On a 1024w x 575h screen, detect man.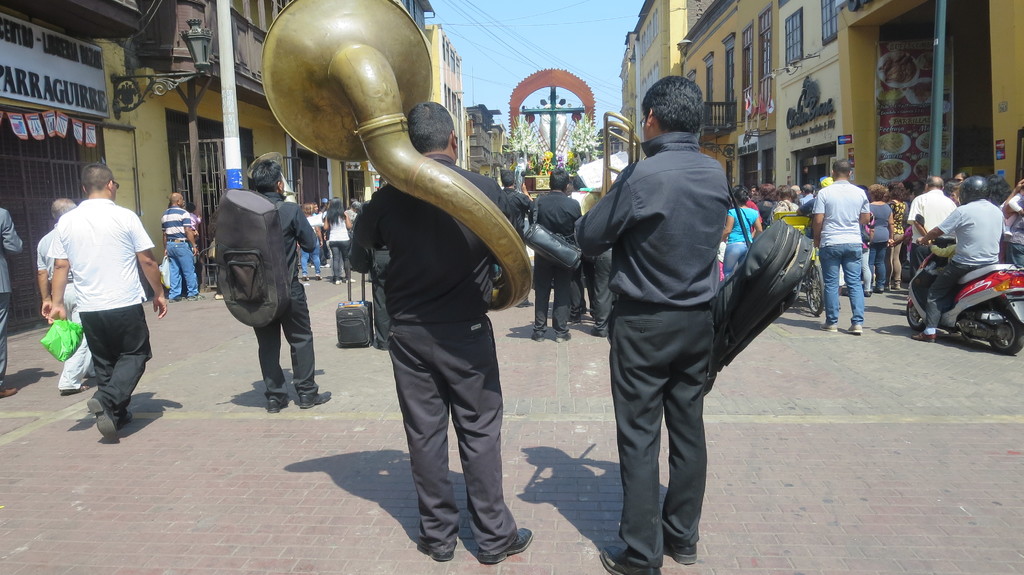
left=810, top=157, right=869, bottom=332.
